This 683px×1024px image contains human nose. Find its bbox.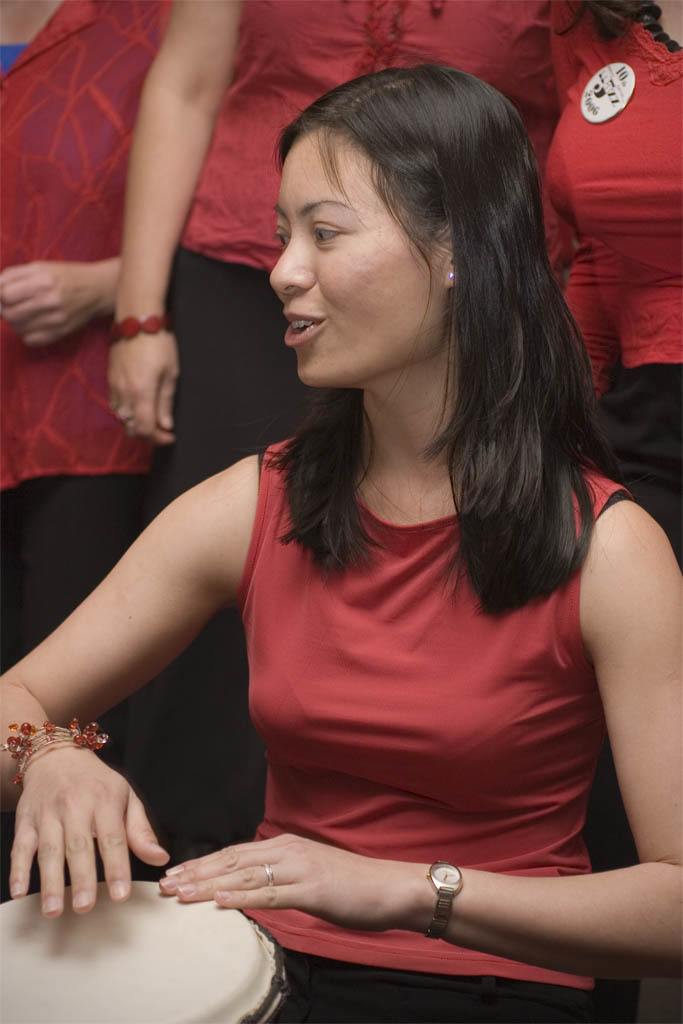
Rect(262, 206, 324, 299).
